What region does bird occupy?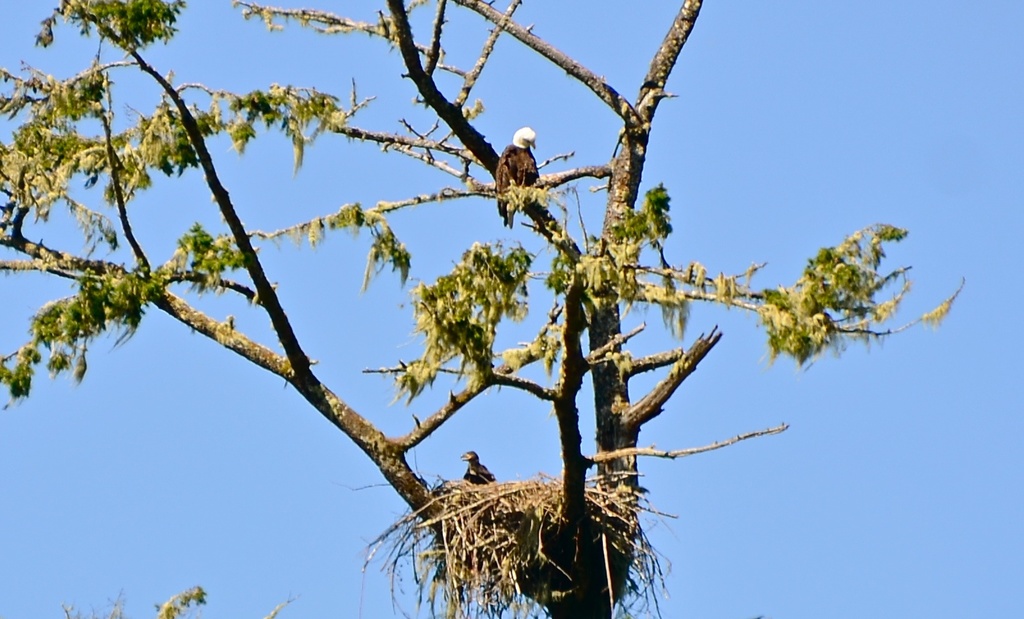
[left=461, top=447, right=496, bottom=488].
